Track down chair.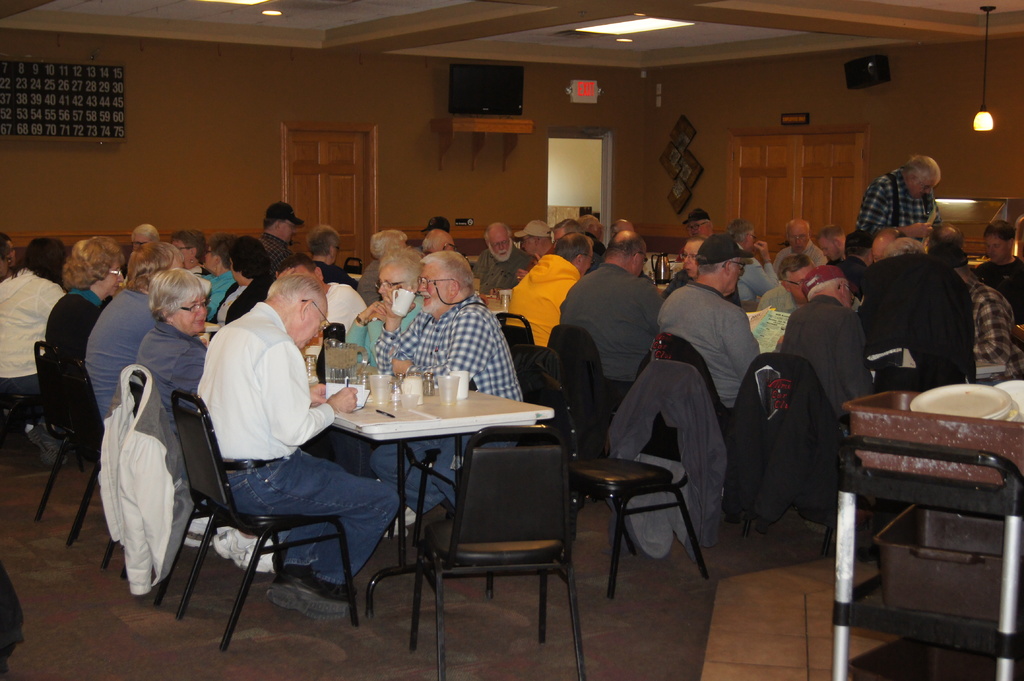
Tracked to [540,326,611,462].
